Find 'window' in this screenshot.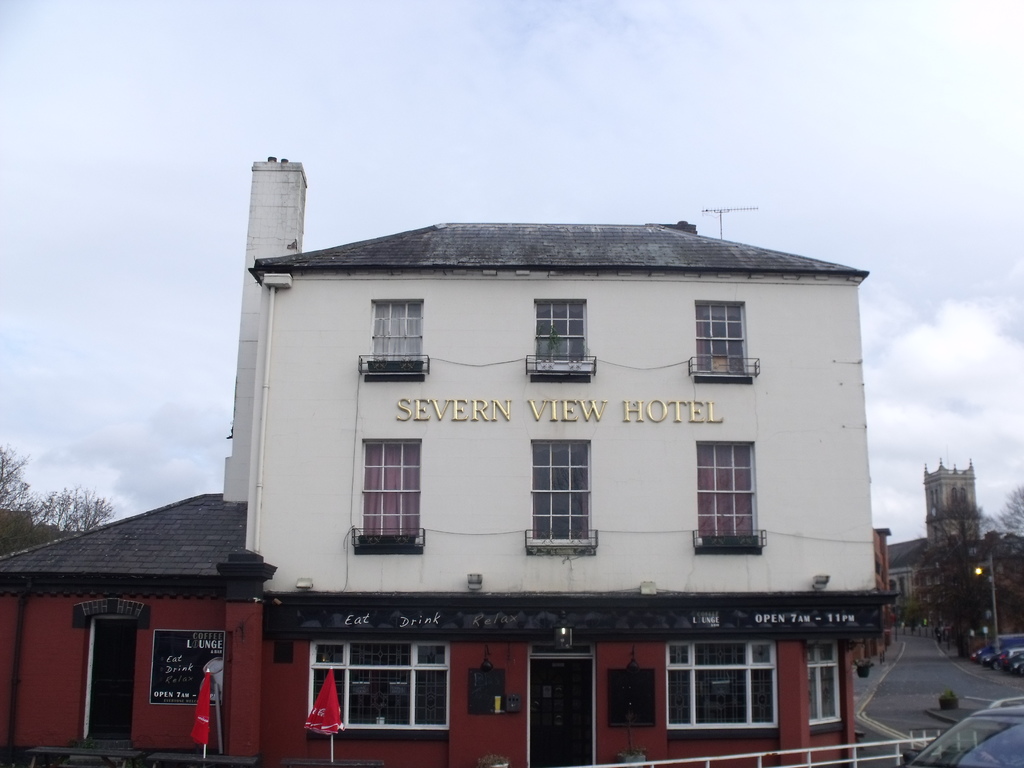
The bounding box for 'window' is <region>301, 639, 452, 733</region>.
